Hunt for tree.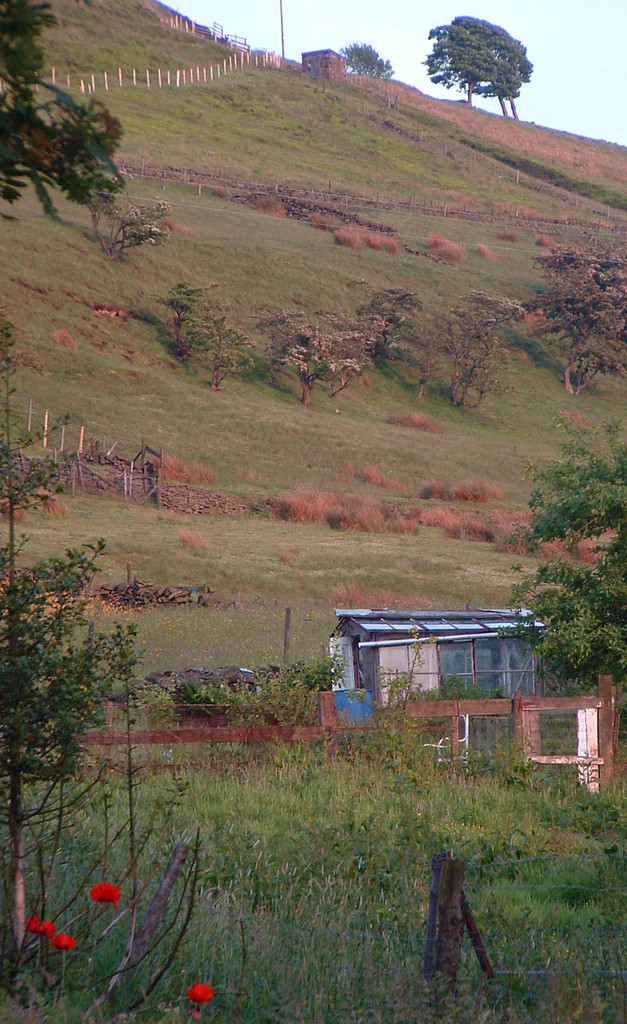
Hunted down at 0, 491, 146, 1009.
